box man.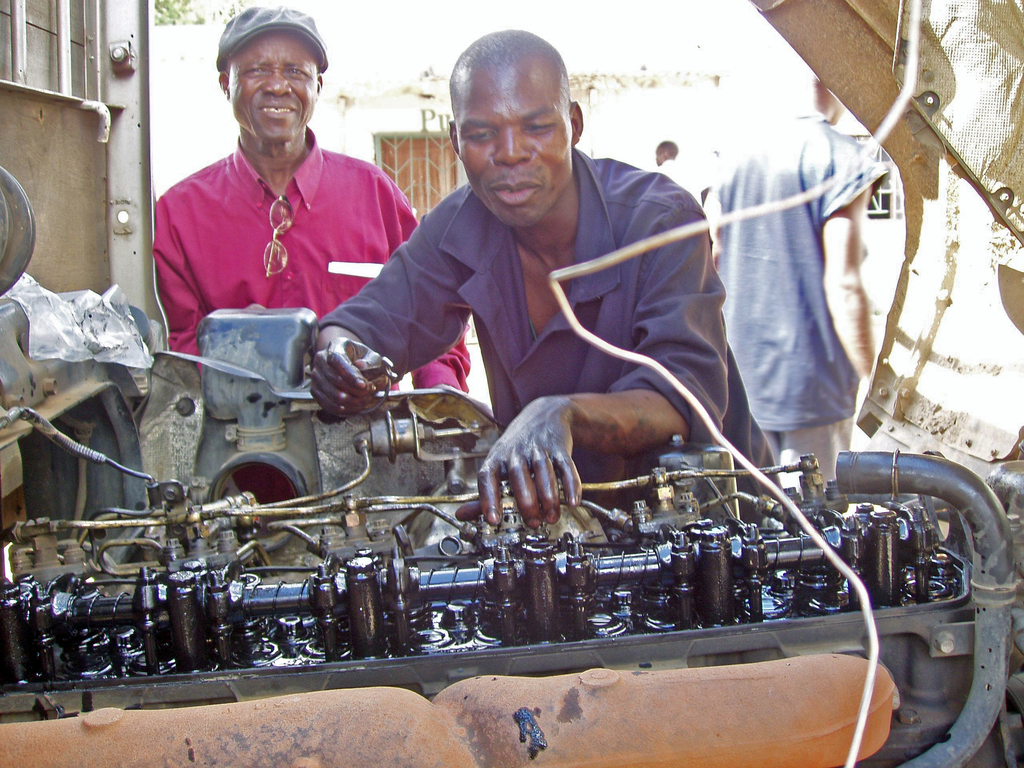
BBox(274, 33, 792, 558).
